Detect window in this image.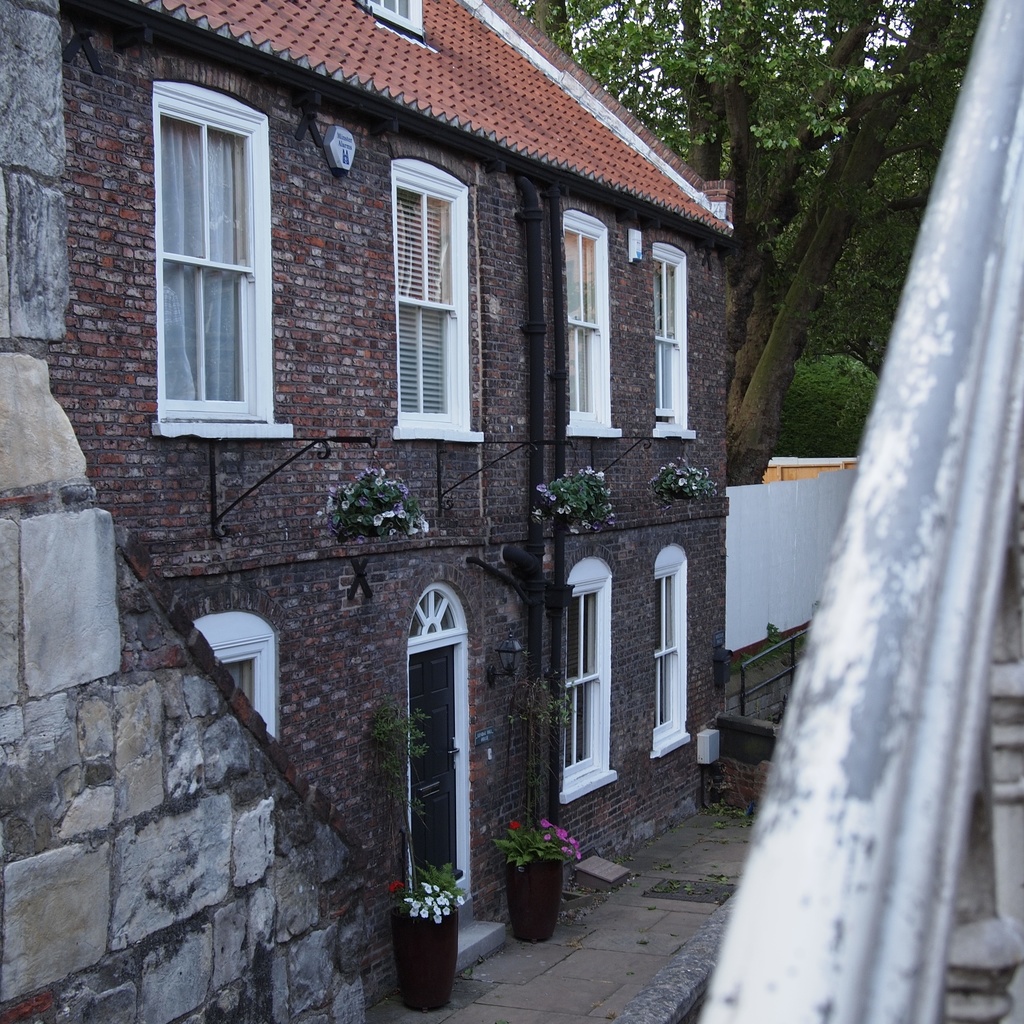
Detection: Rect(653, 255, 676, 426).
